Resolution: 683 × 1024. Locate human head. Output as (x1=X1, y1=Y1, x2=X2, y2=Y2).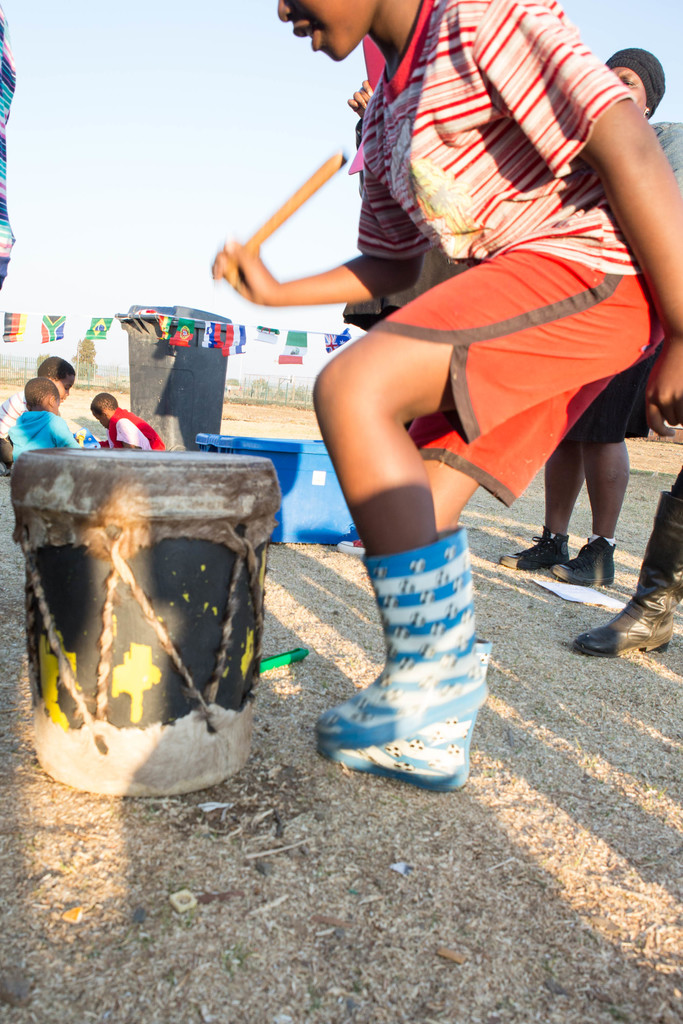
(x1=88, y1=390, x2=118, y2=426).
